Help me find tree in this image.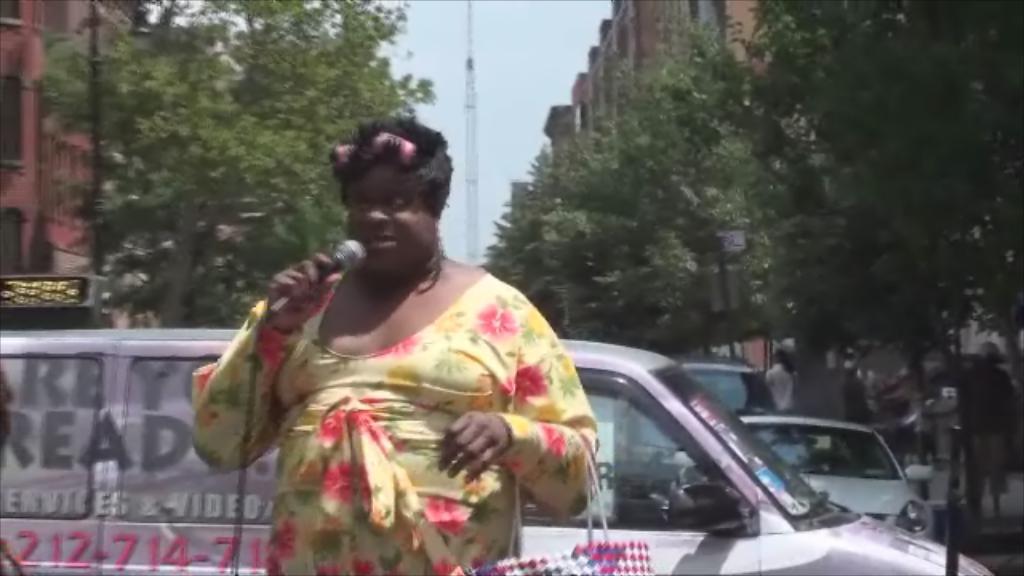
Found it: {"left": 742, "top": 0, "right": 1022, "bottom": 510}.
